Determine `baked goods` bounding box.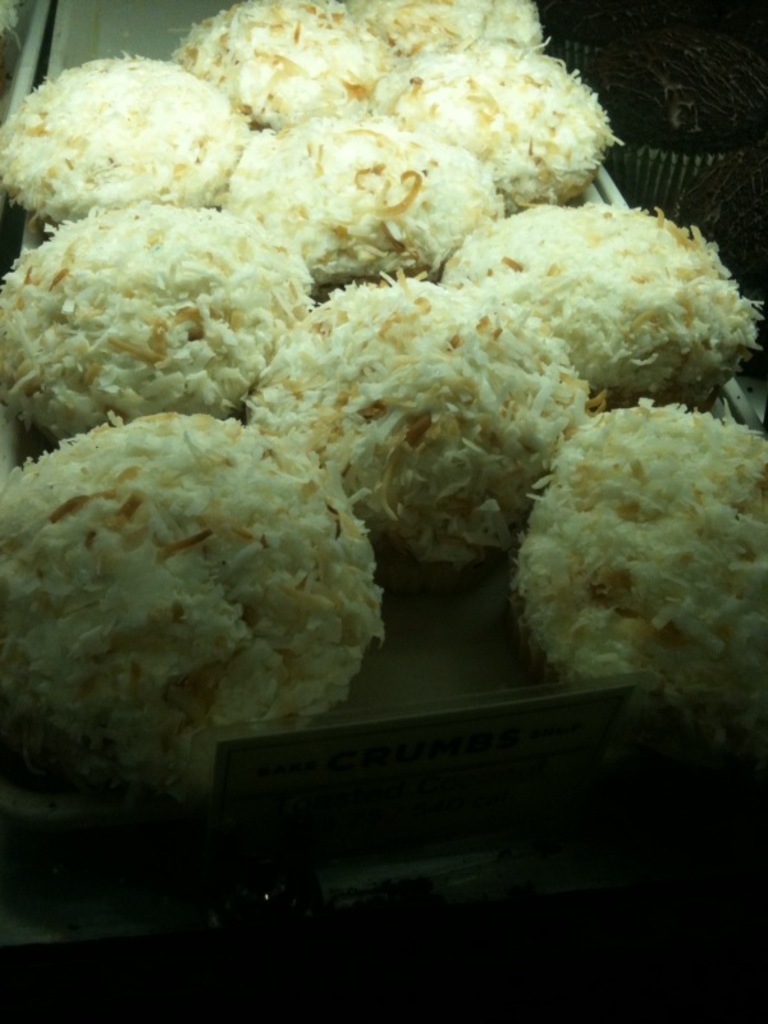
Determined: 0, 63, 233, 218.
